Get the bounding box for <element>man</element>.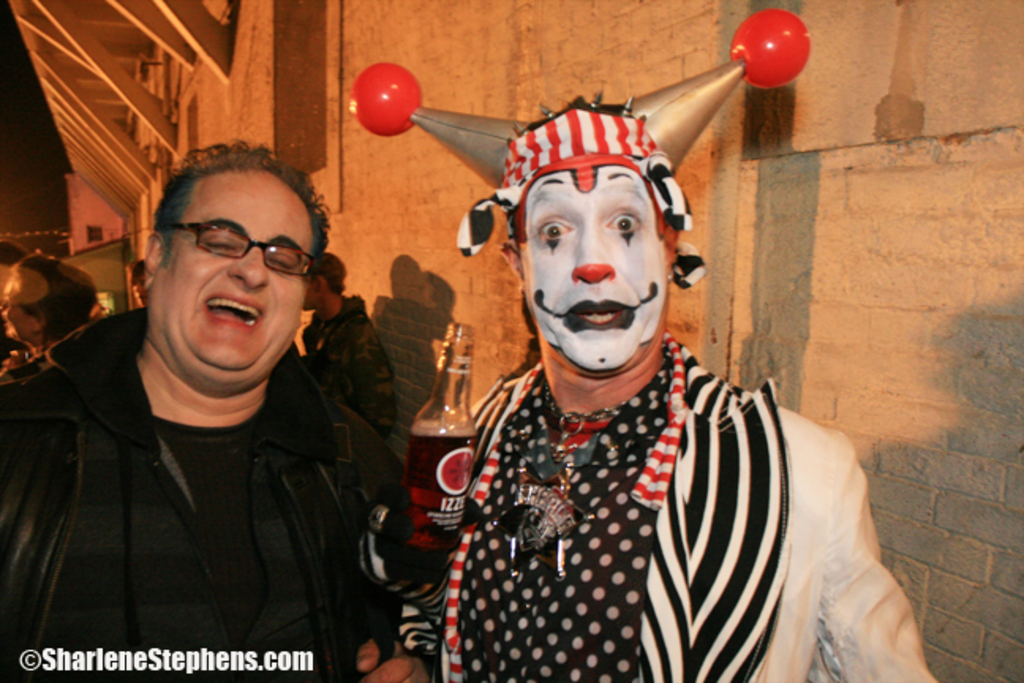
bbox=(348, 9, 940, 681).
